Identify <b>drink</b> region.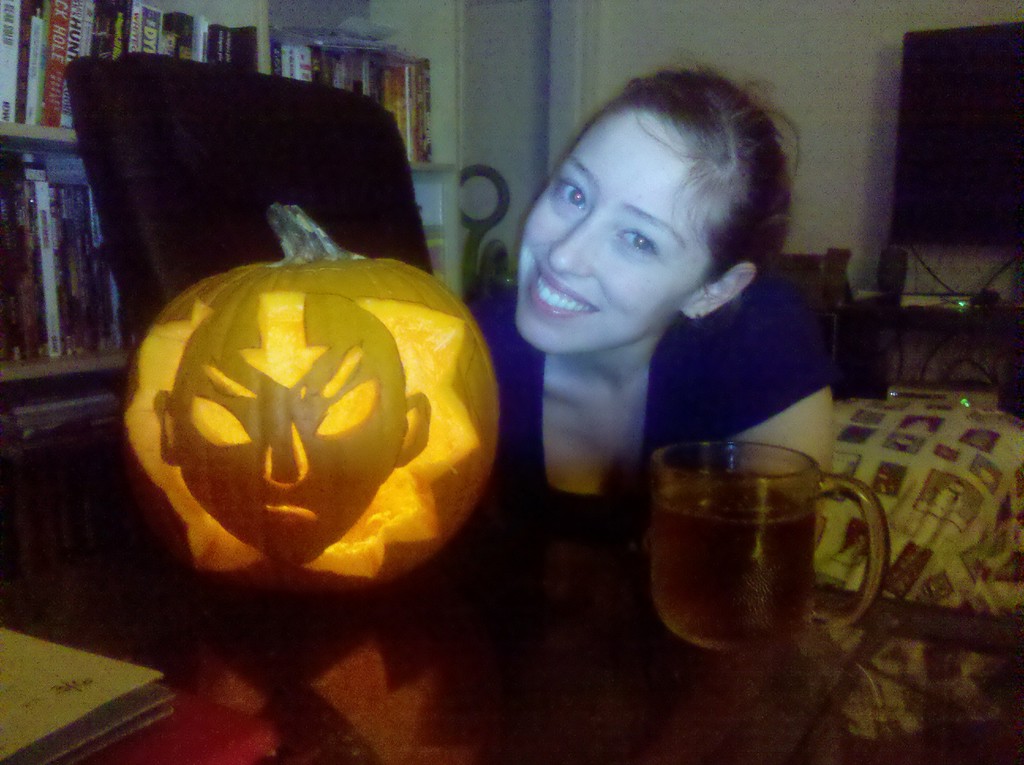
Region: (x1=633, y1=419, x2=841, y2=654).
